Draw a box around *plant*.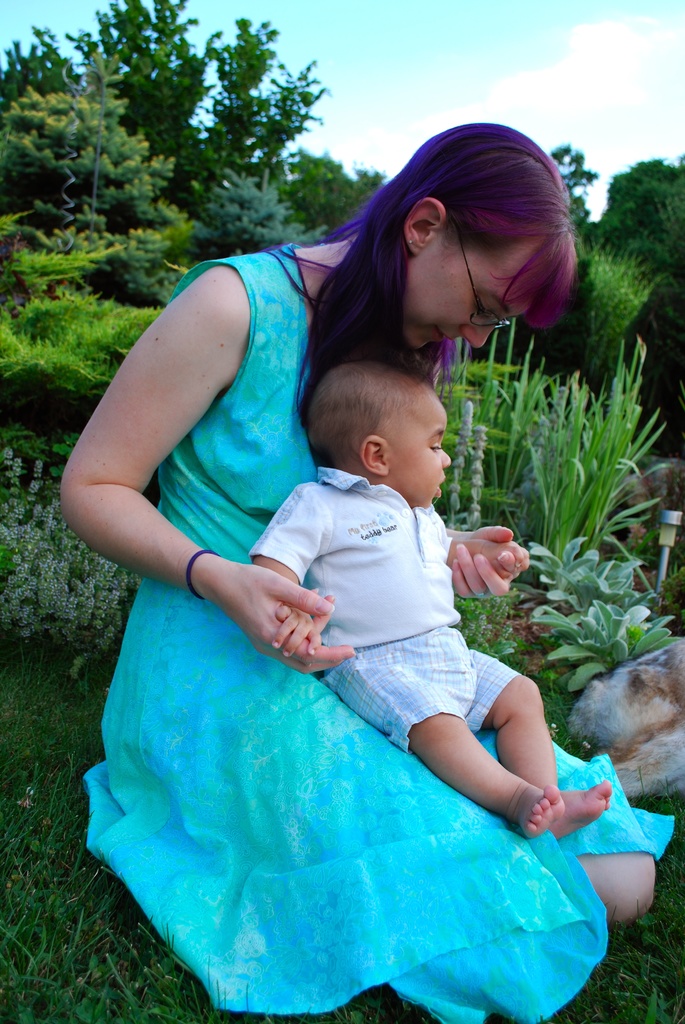
<bbox>534, 609, 674, 693</bbox>.
